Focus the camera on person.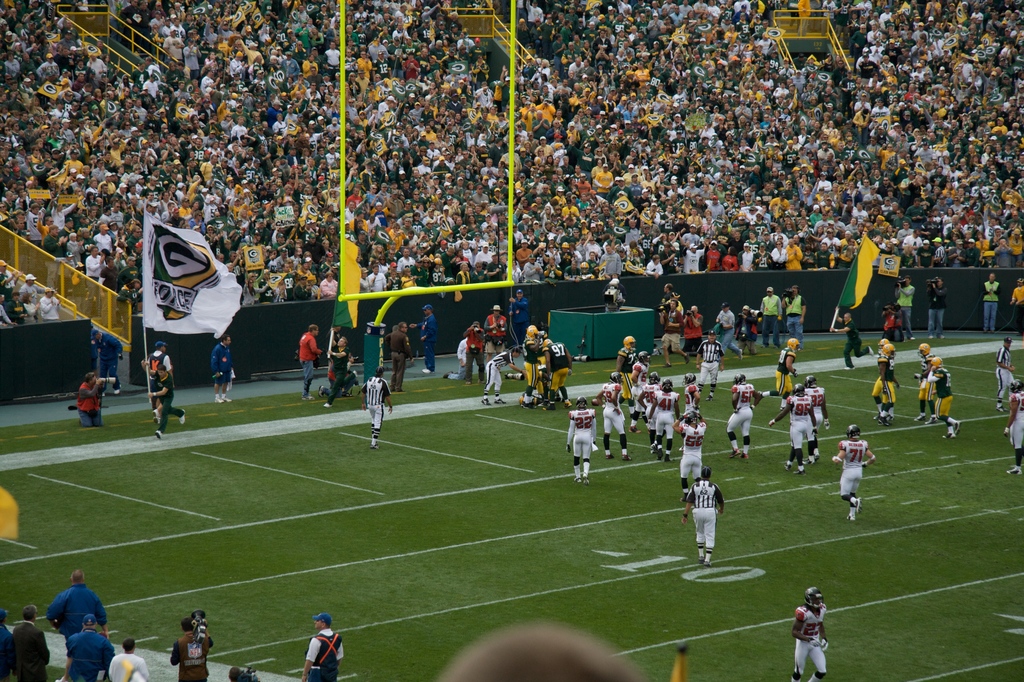
Focus region: <bbox>249, 44, 264, 69</bbox>.
